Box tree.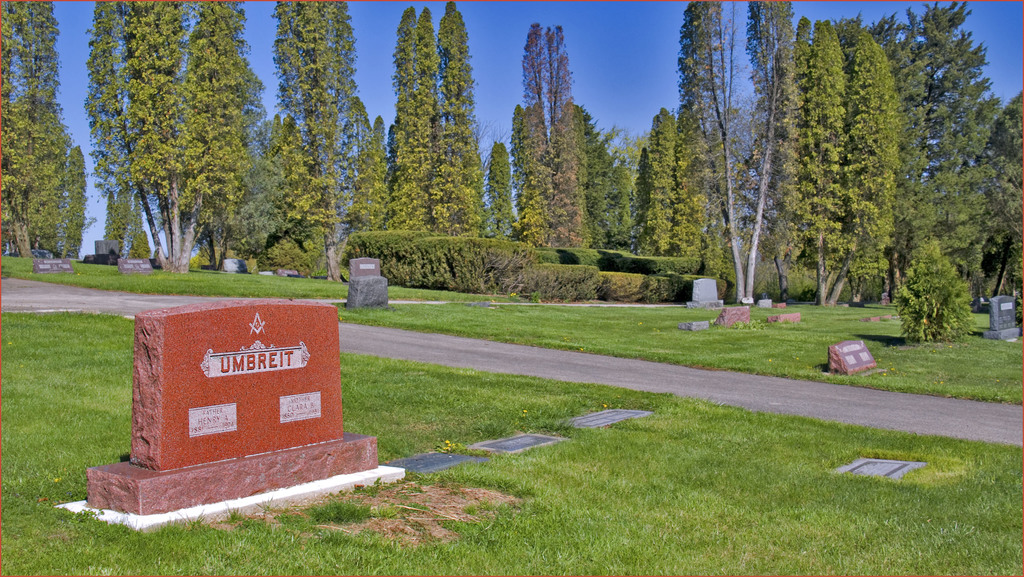
(0,0,92,259).
